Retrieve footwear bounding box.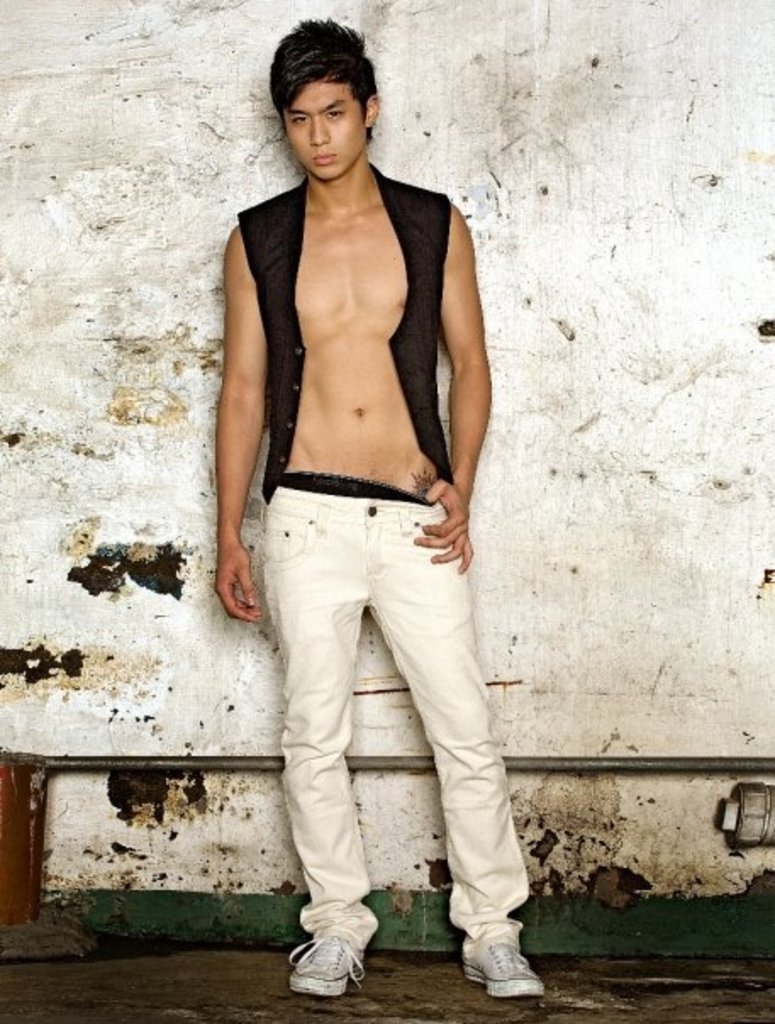
Bounding box: [left=293, top=914, right=371, bottom=1007].
